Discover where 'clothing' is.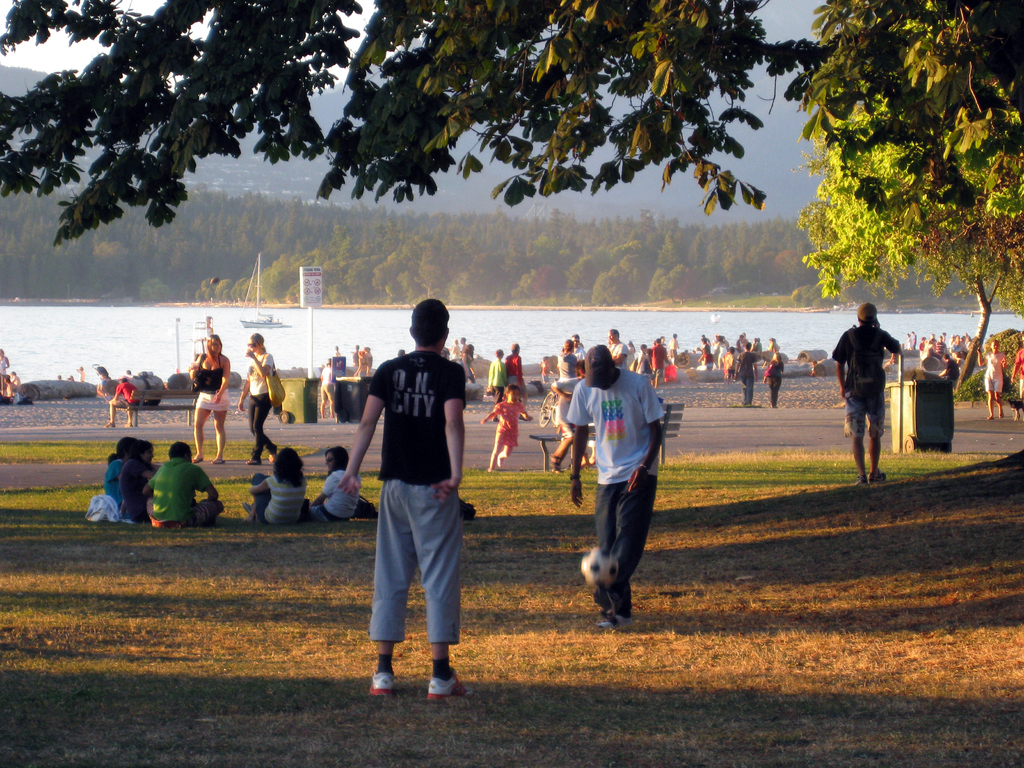
Discovered at [487,357,506,399].
